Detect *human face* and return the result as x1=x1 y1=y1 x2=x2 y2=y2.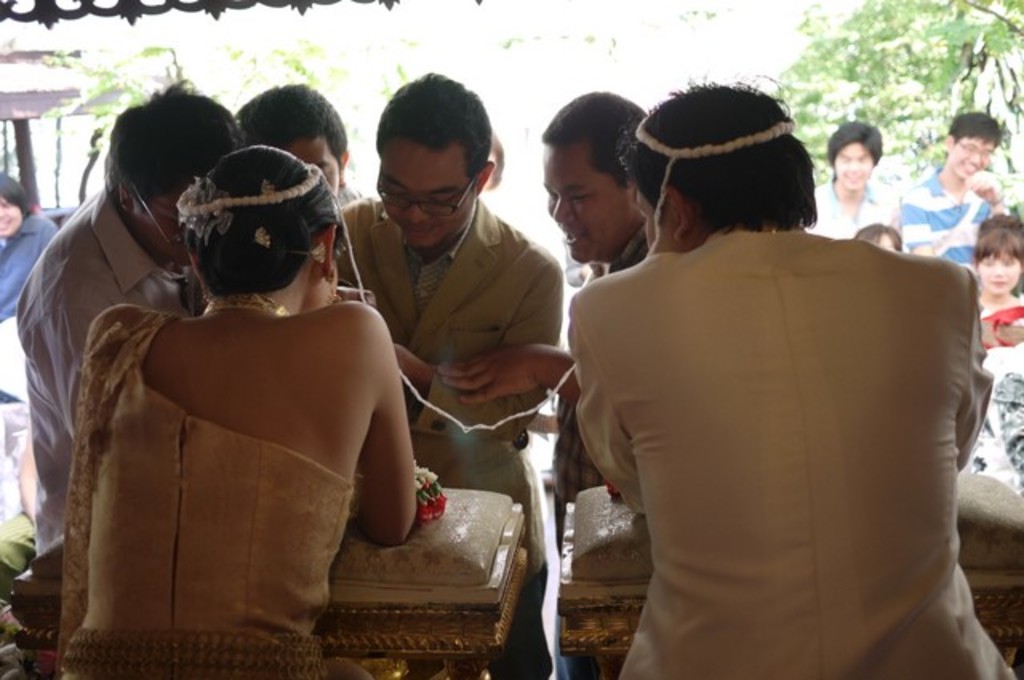
x1=979 y1=258 x2=1021 y2=296.
